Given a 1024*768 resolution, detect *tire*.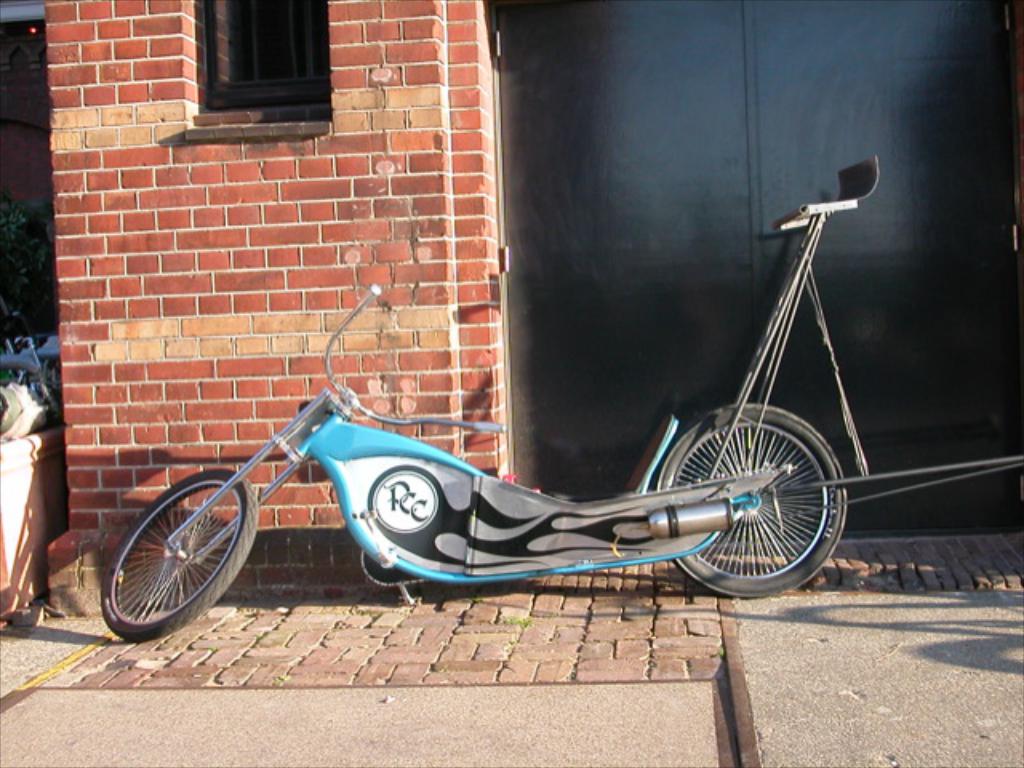
[left=101, top=467, right=259, bottom=643].
